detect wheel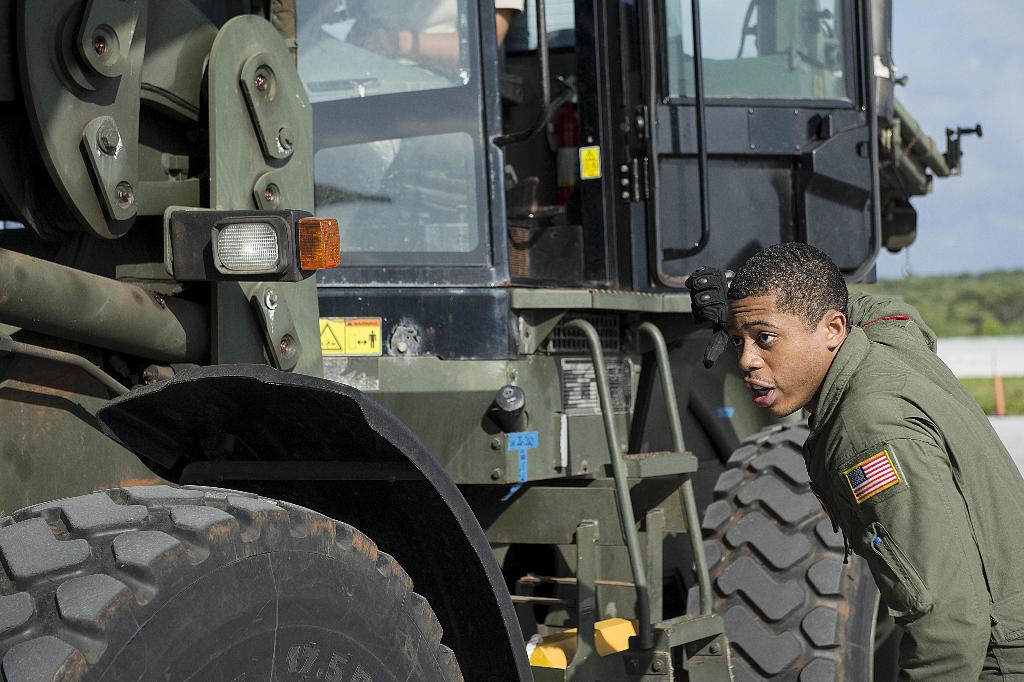
x1=662, y1=415, x2=948, y2=681
